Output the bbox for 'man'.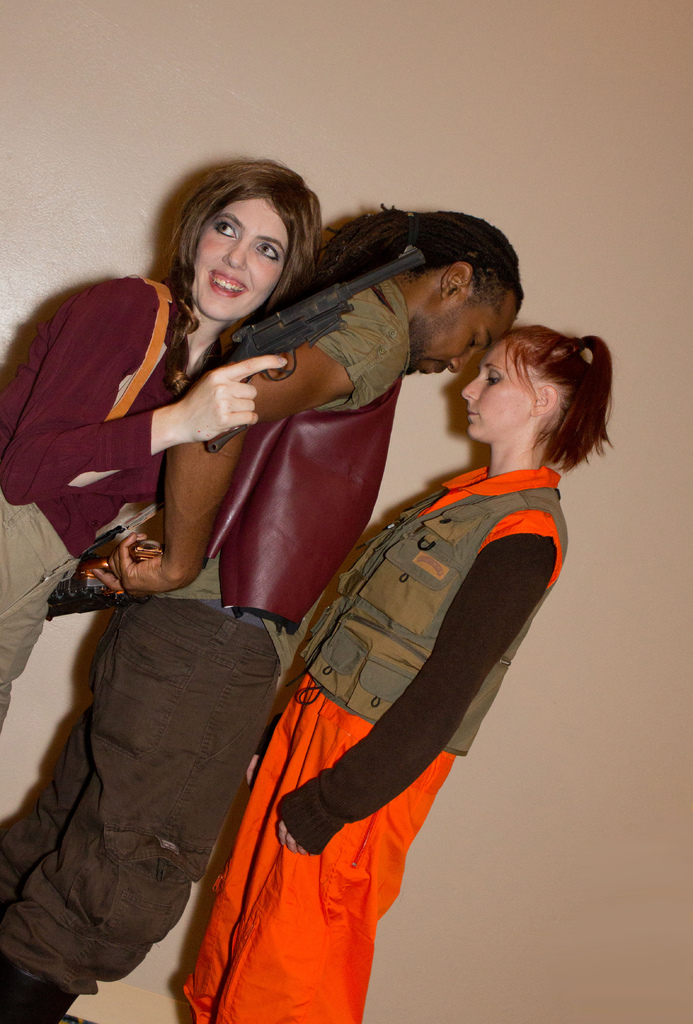
pyautogui.locateOnScreen(0, 210, 526, 1023).
